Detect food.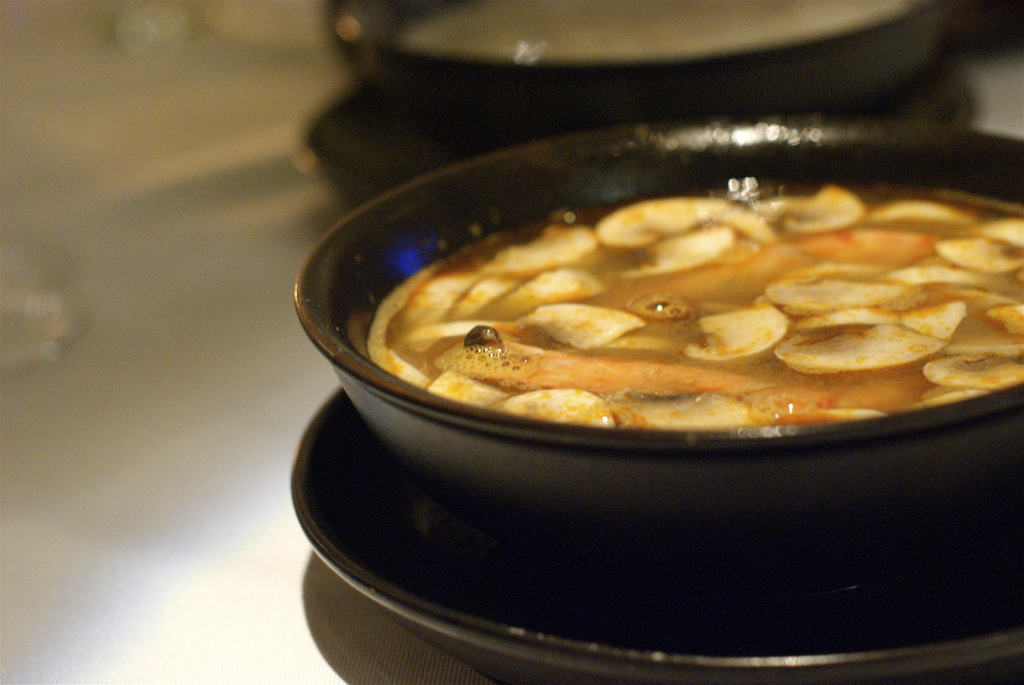
Detected at [left=344, top=175, right=984, bottom=452].
